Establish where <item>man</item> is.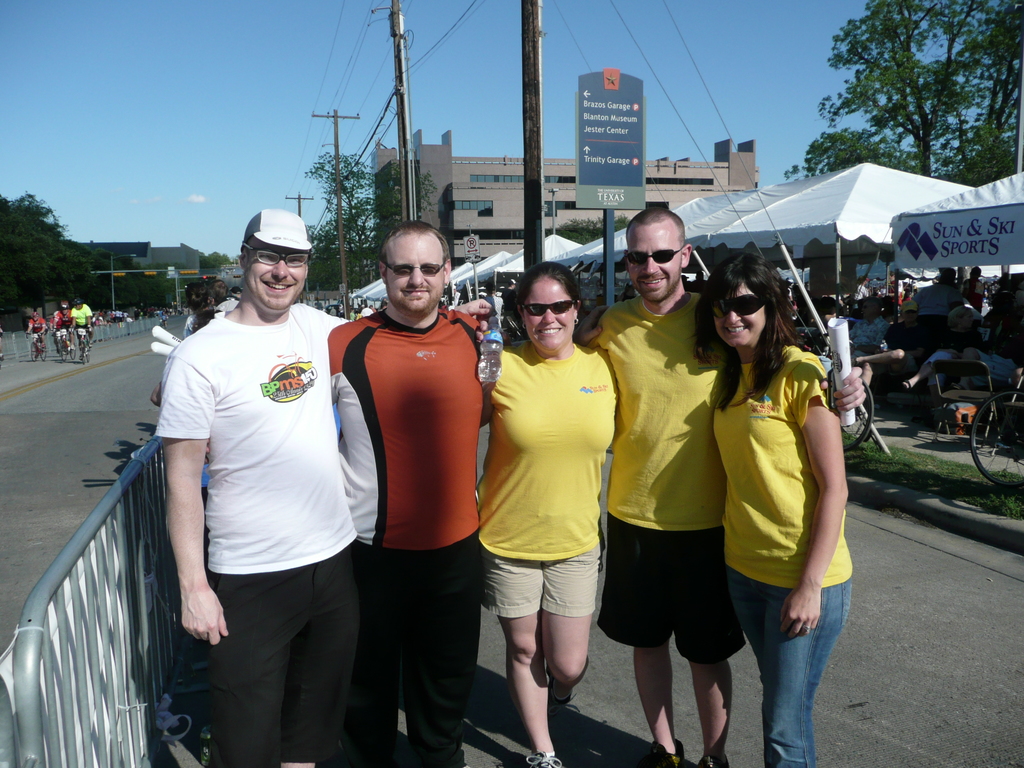
Established at (897,316,1023,431).
